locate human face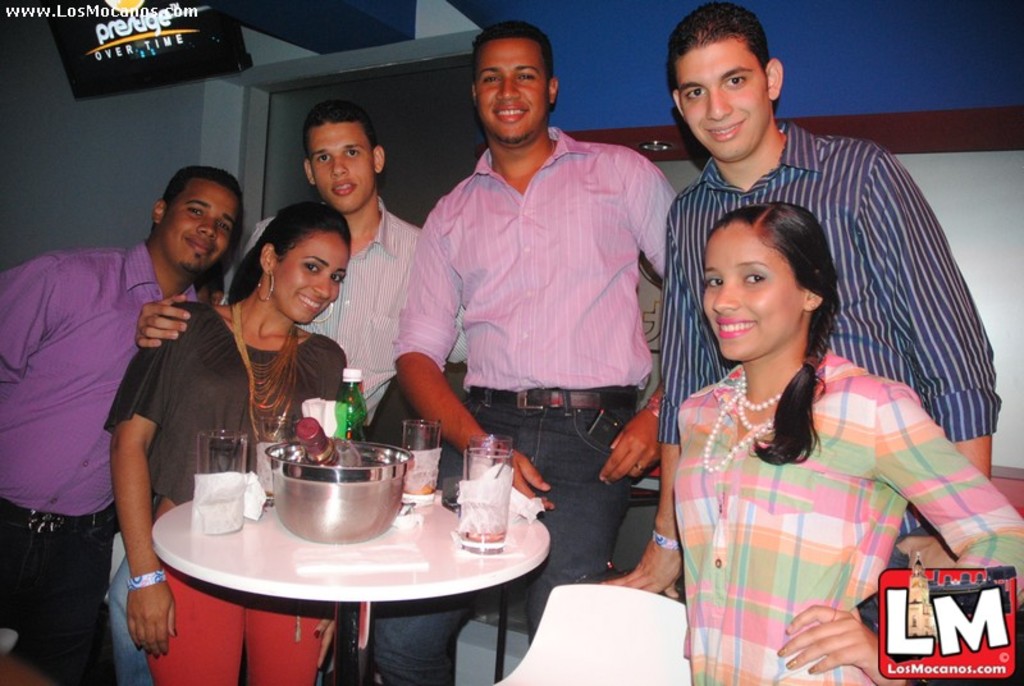
{"left": 676, "top": 36, "right": 772, "bottom": 163}
